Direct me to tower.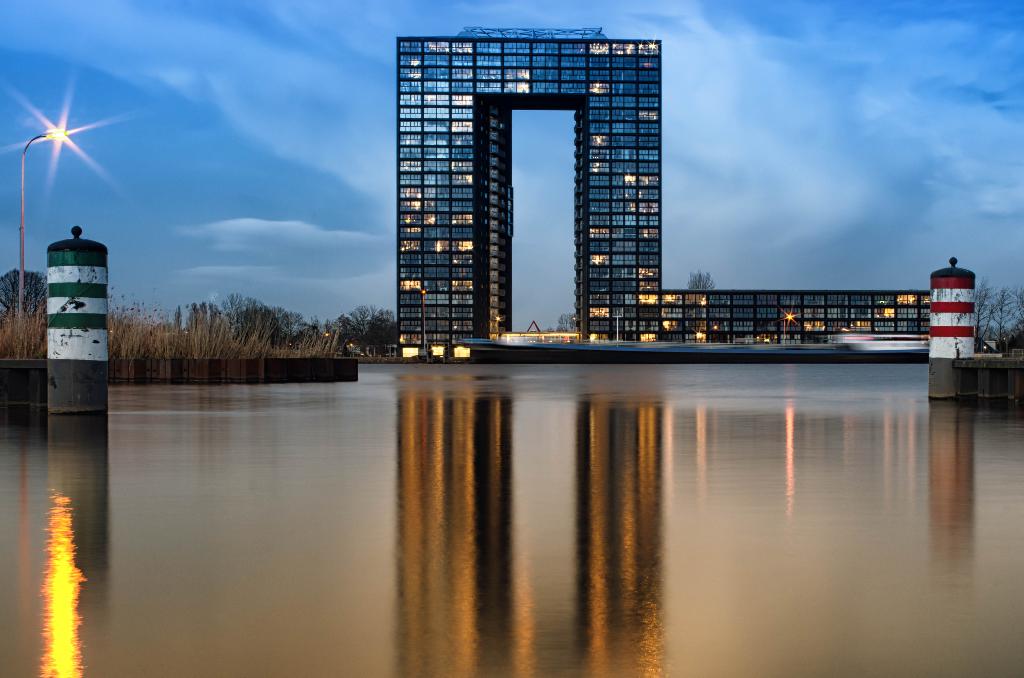
Direction: x1=364, y1=4, x2=680, y2=355.
